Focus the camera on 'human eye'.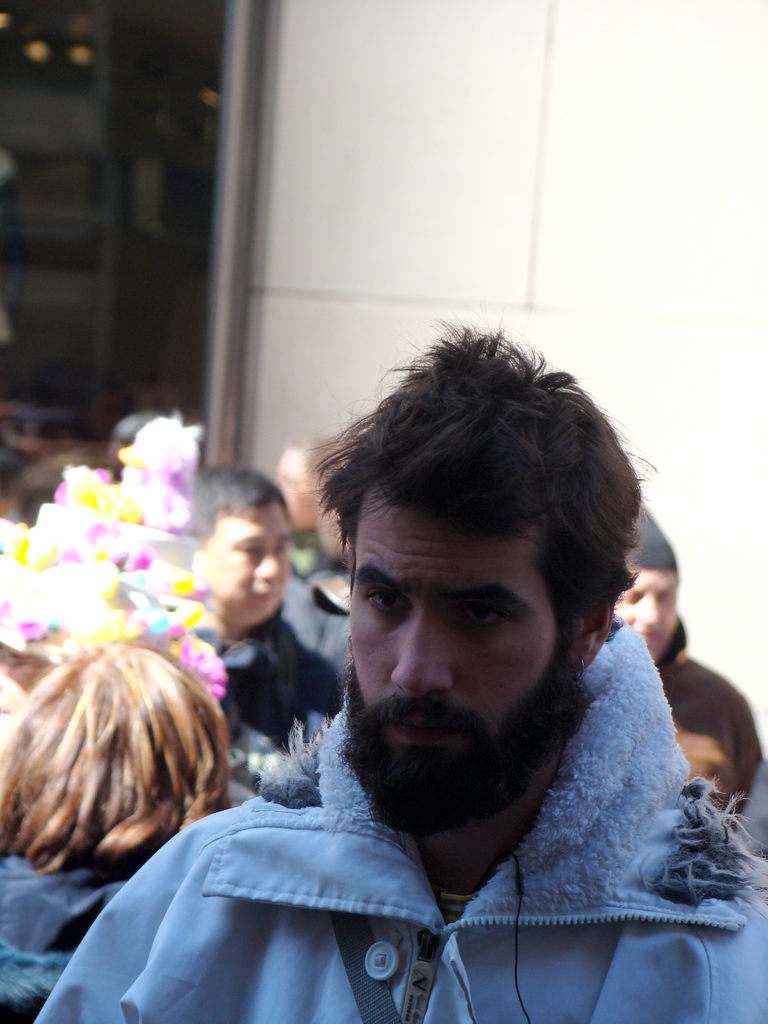
Focus region: <region>443, 596, 529, 636</region>.
